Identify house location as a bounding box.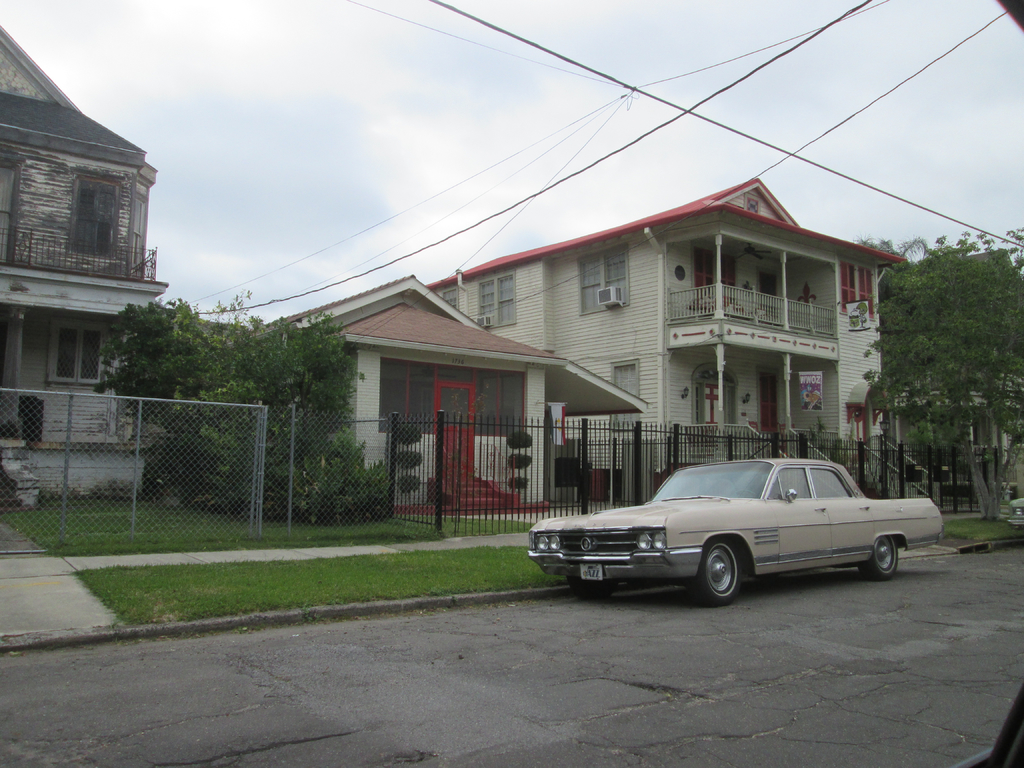
248 270 654 512.
